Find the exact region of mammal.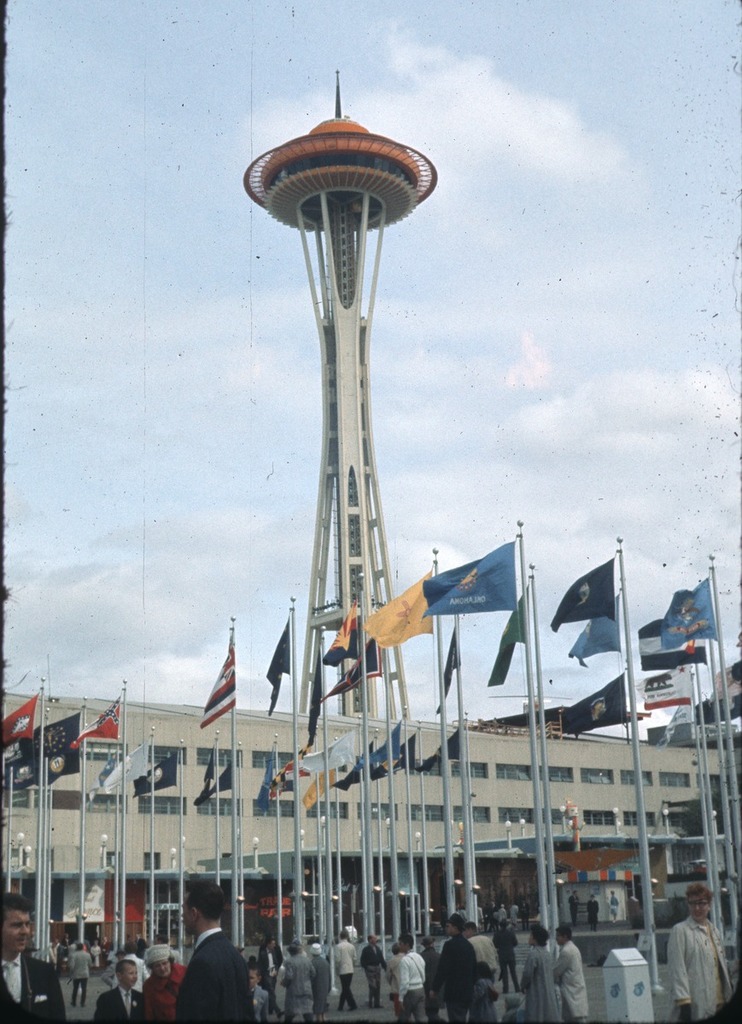
Exact region: crop(569, 887, 582, 916).
